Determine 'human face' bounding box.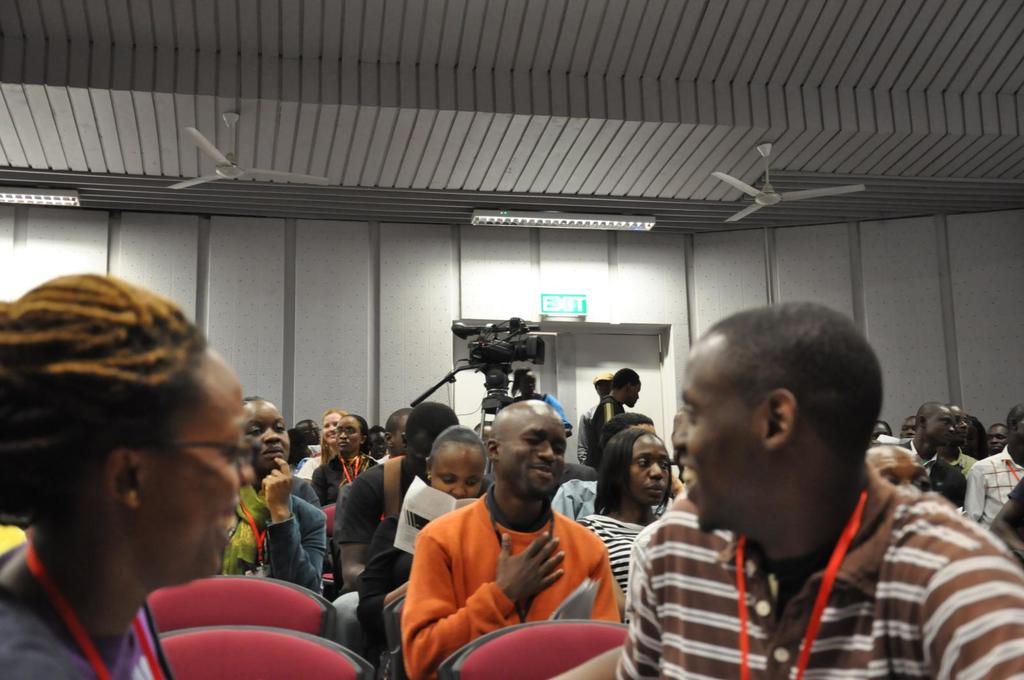
Determined: <box>903,419,917,439</box>.
